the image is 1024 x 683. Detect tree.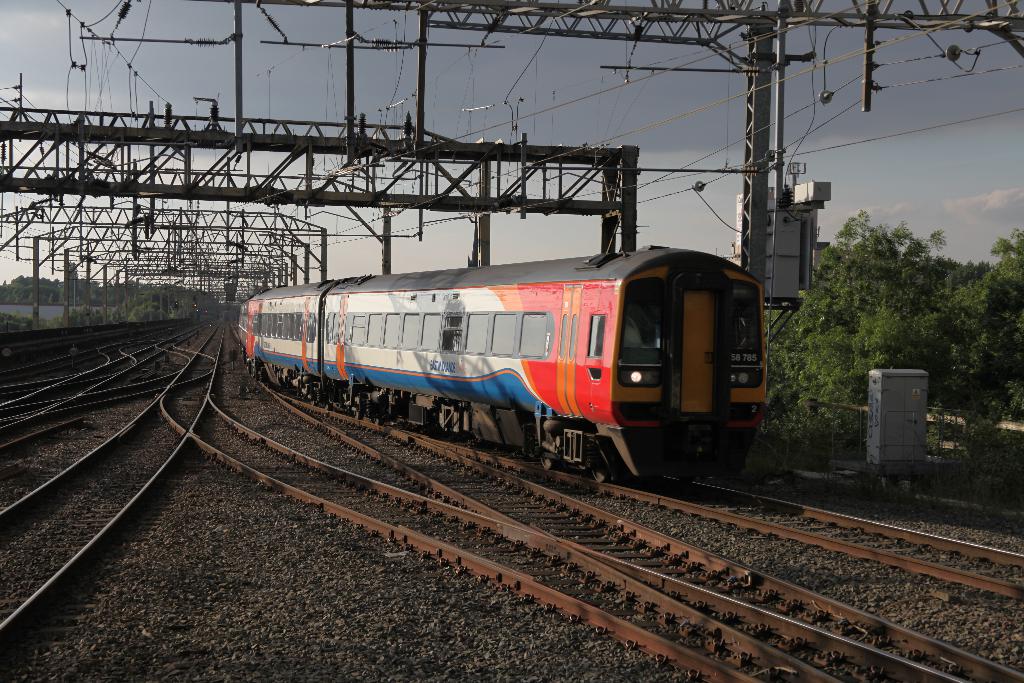
Detection: bbox=(988, 231, 1023, 431).
